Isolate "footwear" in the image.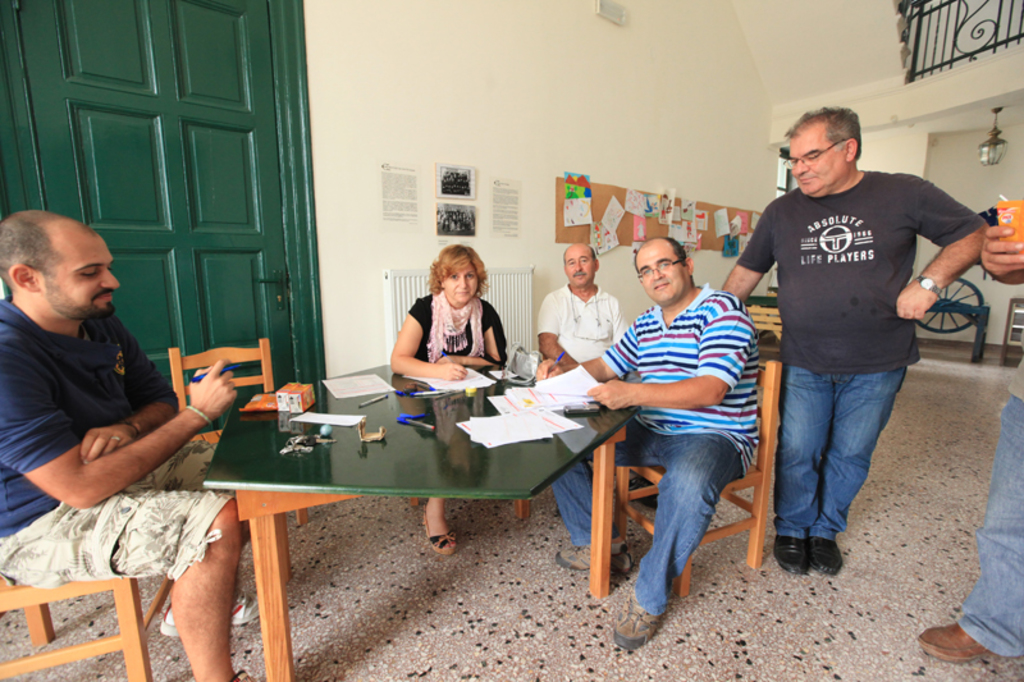
Isolated region: 918, 599, 1007, 668.
